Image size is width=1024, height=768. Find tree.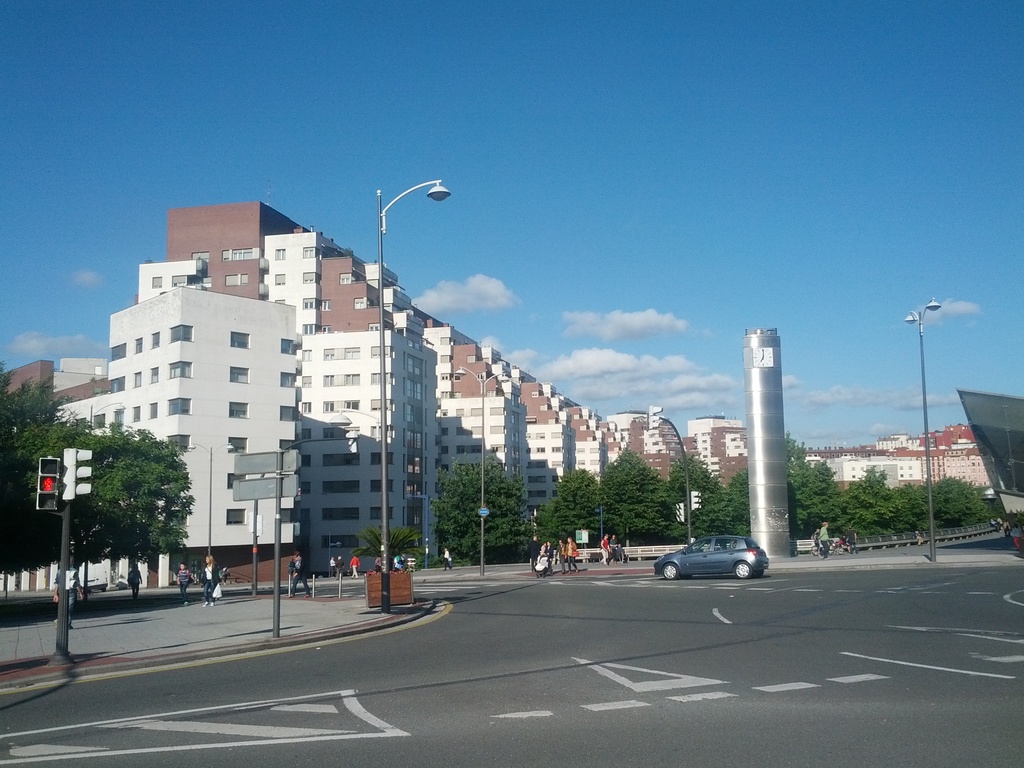
rect(0, 357, 94, 575).
